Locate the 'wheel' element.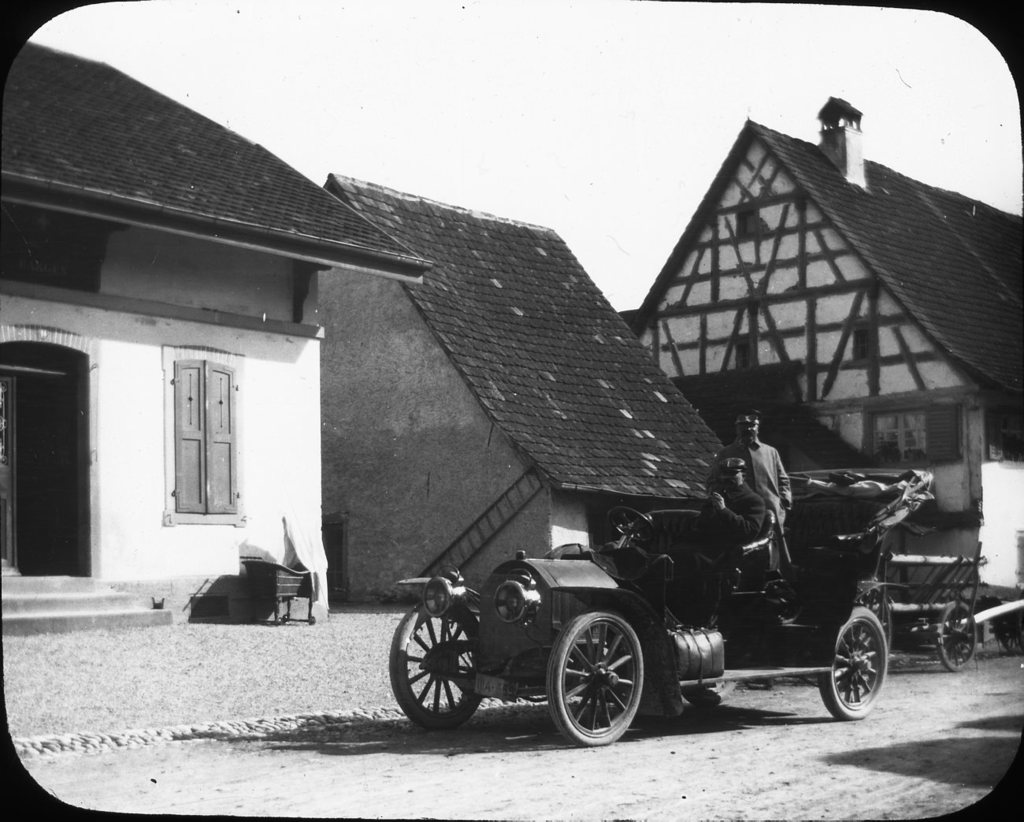
Element bbox: x1=539, y1=609, x2=640, y2=745.
